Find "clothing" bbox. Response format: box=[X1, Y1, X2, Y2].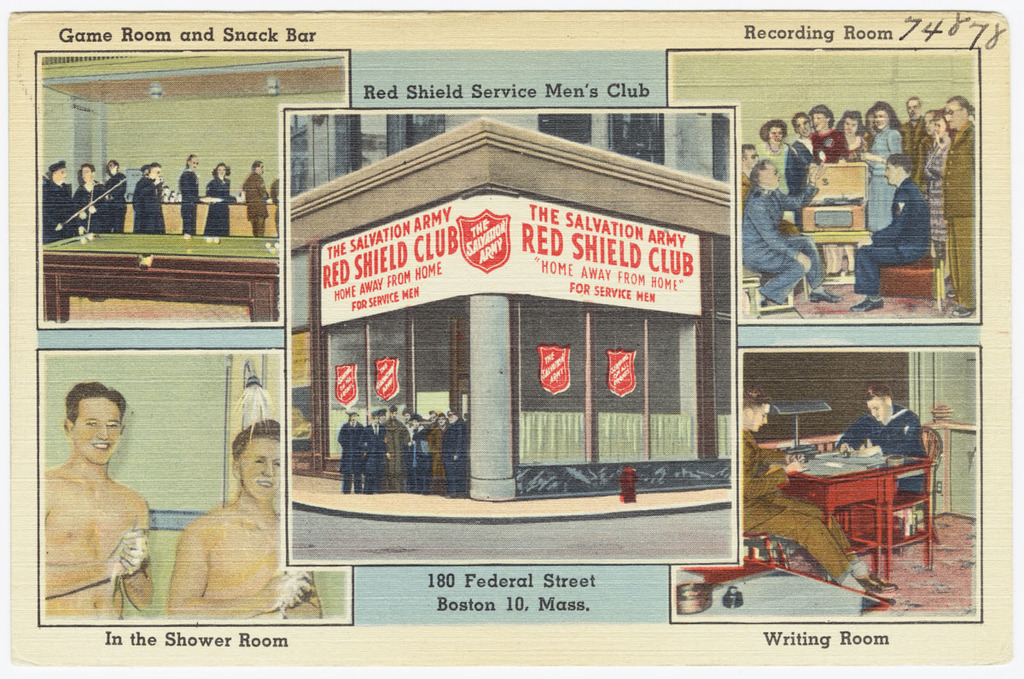
box=[41, 182, 76, 244].
